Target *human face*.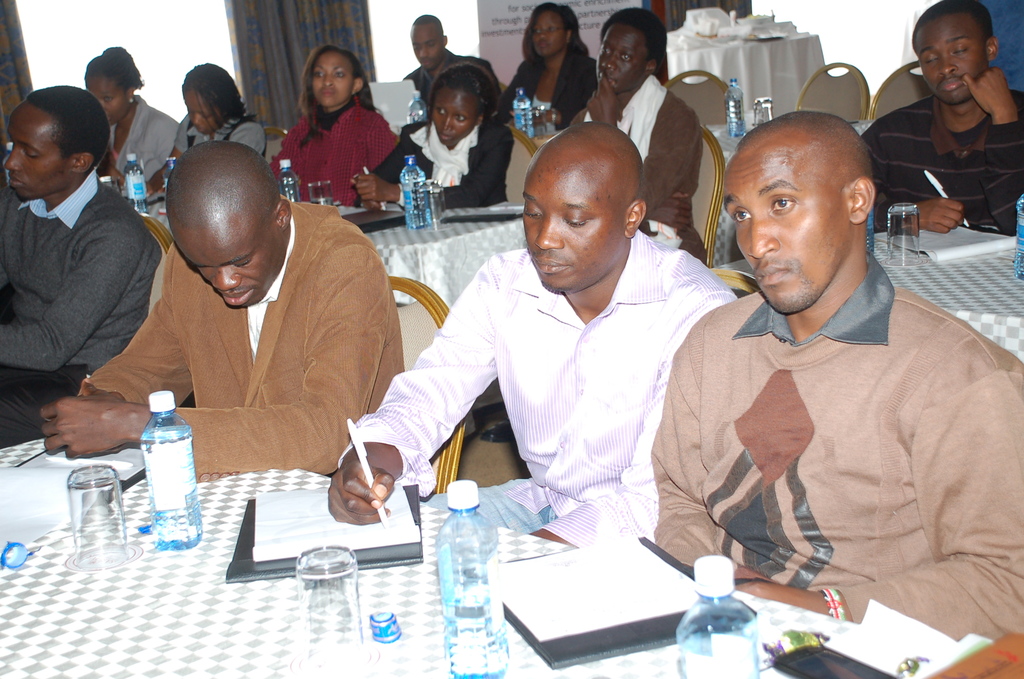
Target region: region(172, 221, 280, 301).
